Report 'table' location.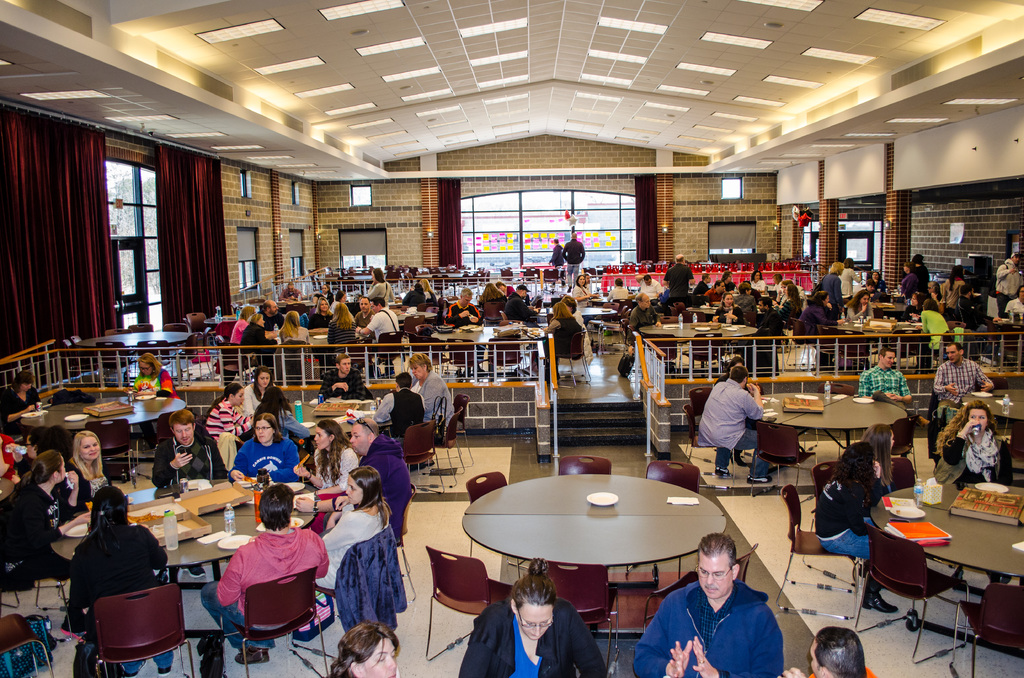
Report: Rect(762, 396, 899, 444).
